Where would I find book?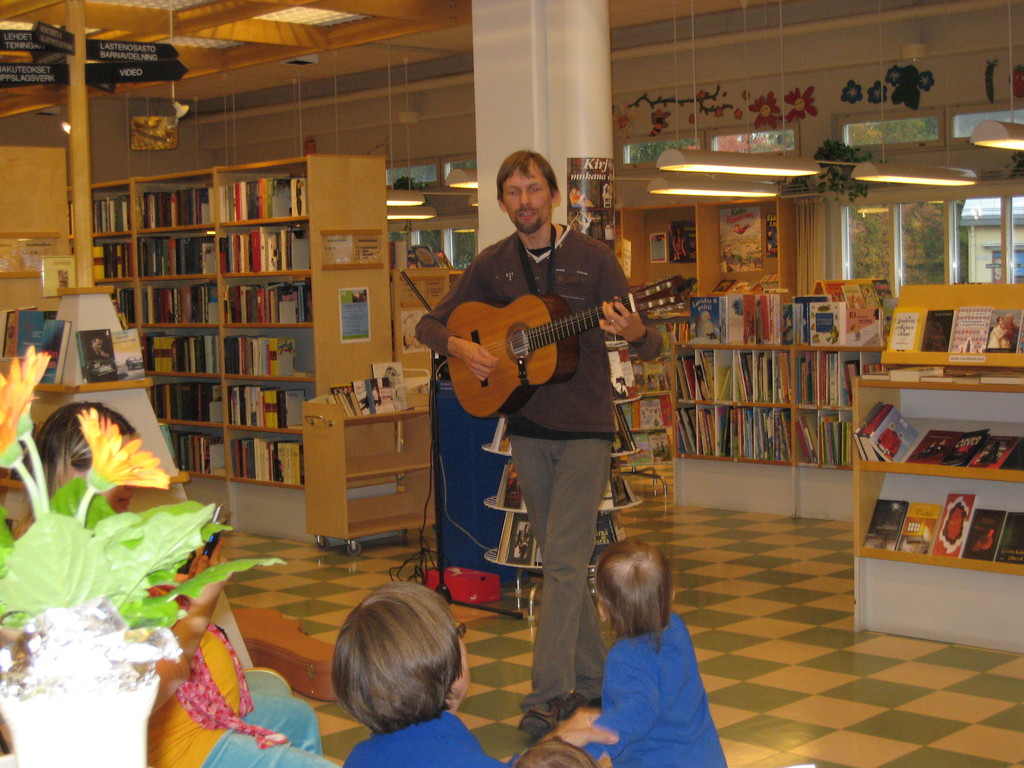
At l=991, t=512, r=1023, b=566.
